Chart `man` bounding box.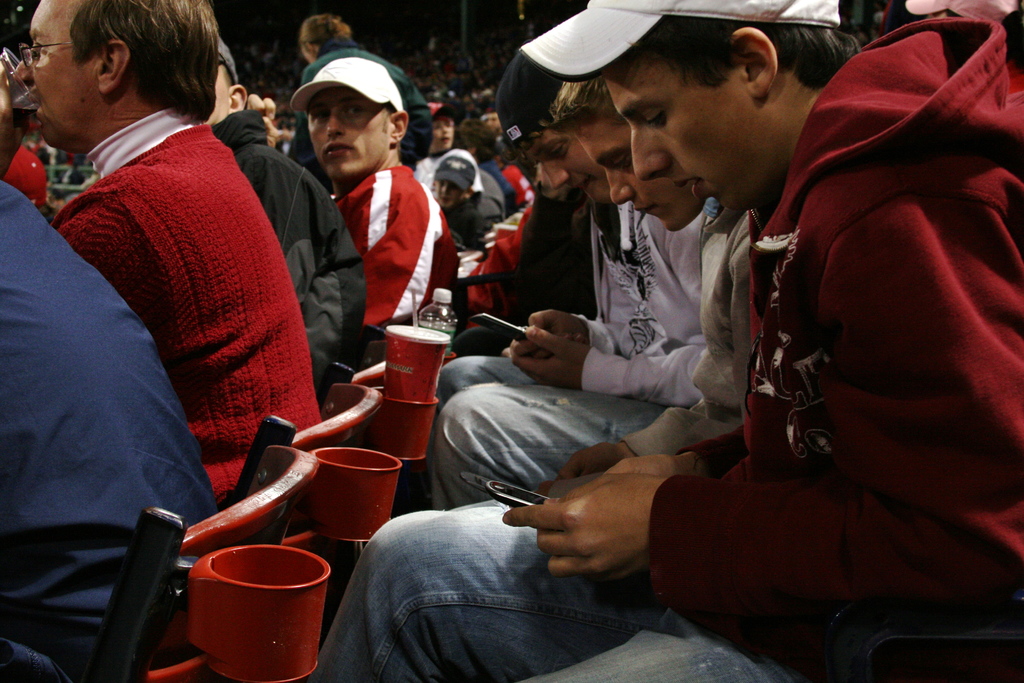
Charted: <region>0, 0, 325, 507</region>.
